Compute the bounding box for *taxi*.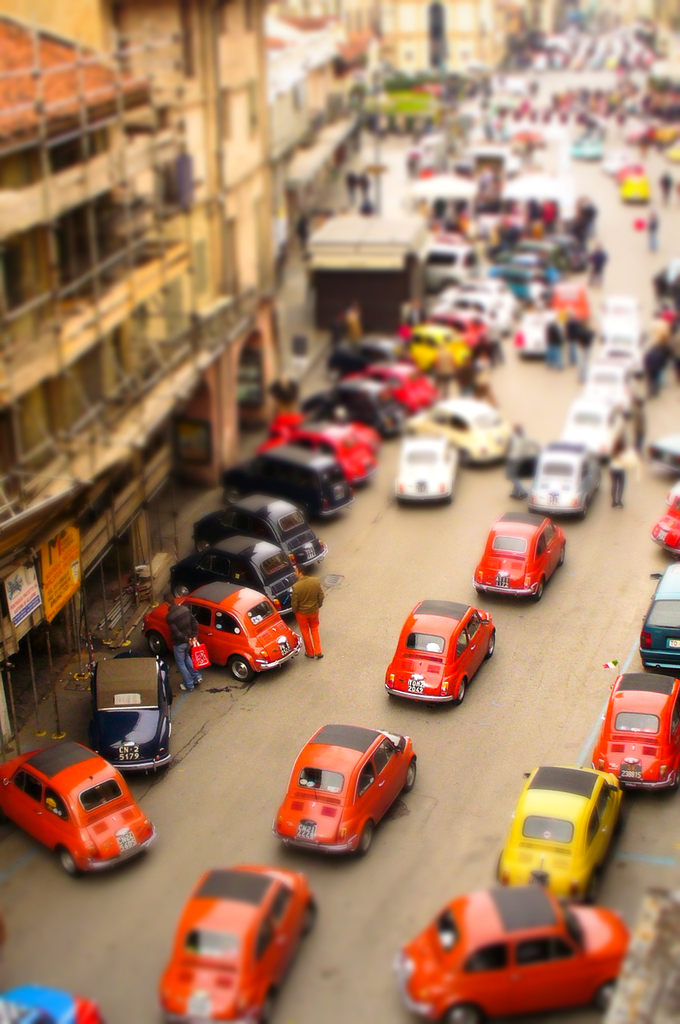
392/884/630/1023.
